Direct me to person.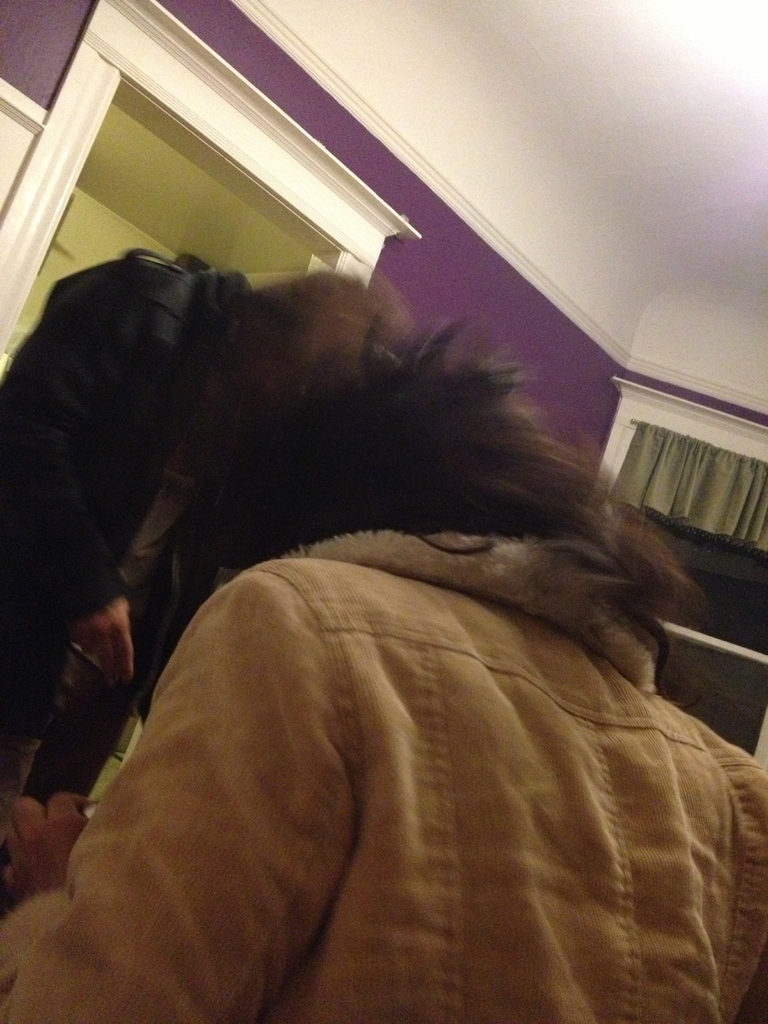
Direction: <box>0,242,413,819</box>.
